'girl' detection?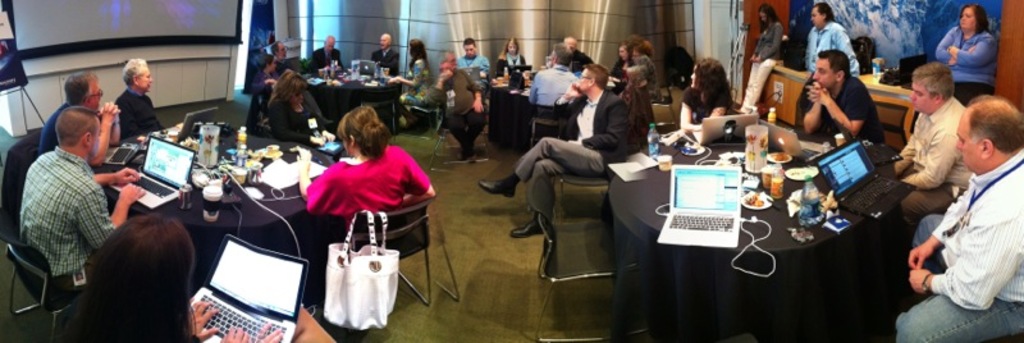
region(678, 58, 736, 127)
